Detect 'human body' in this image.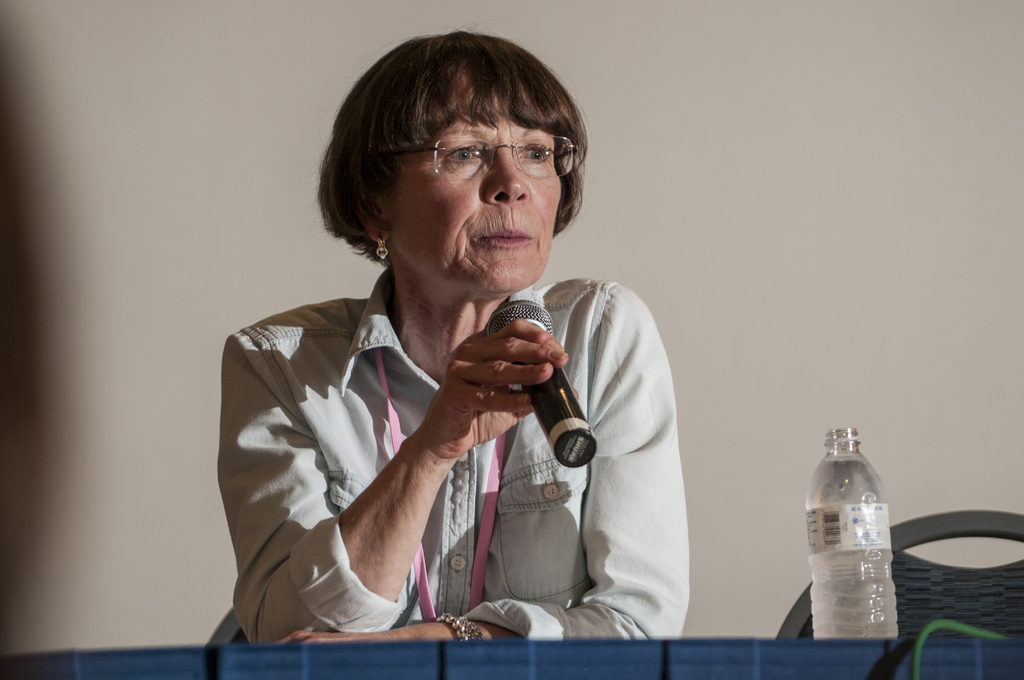
Detection: <bbox>211, 274, 690, 651</bbox>.
